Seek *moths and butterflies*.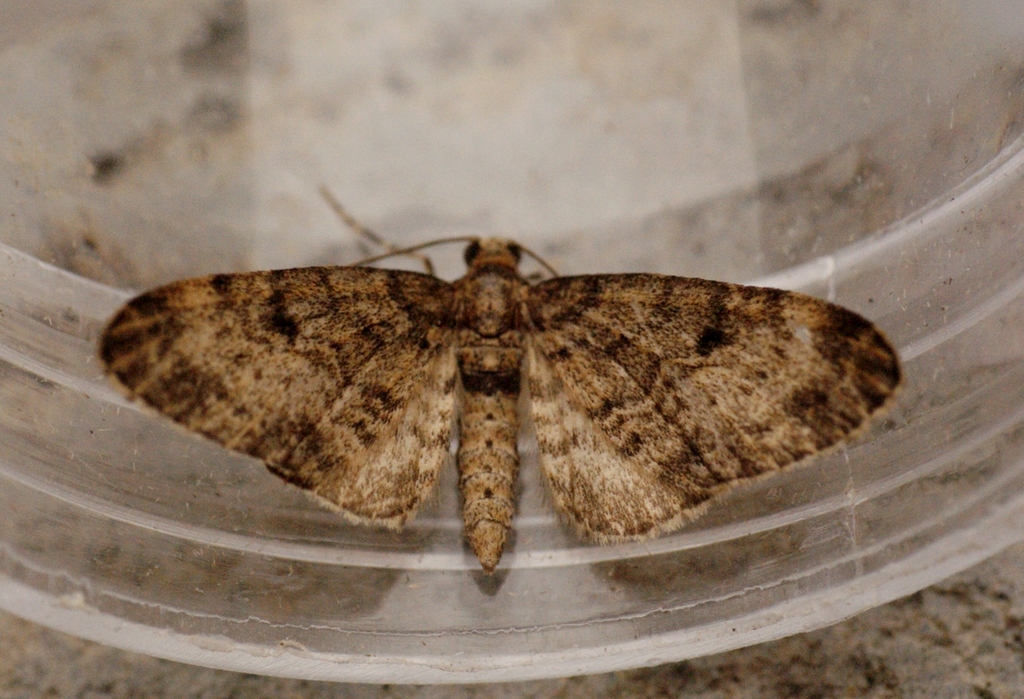
region(99, 226, 909, 577).
